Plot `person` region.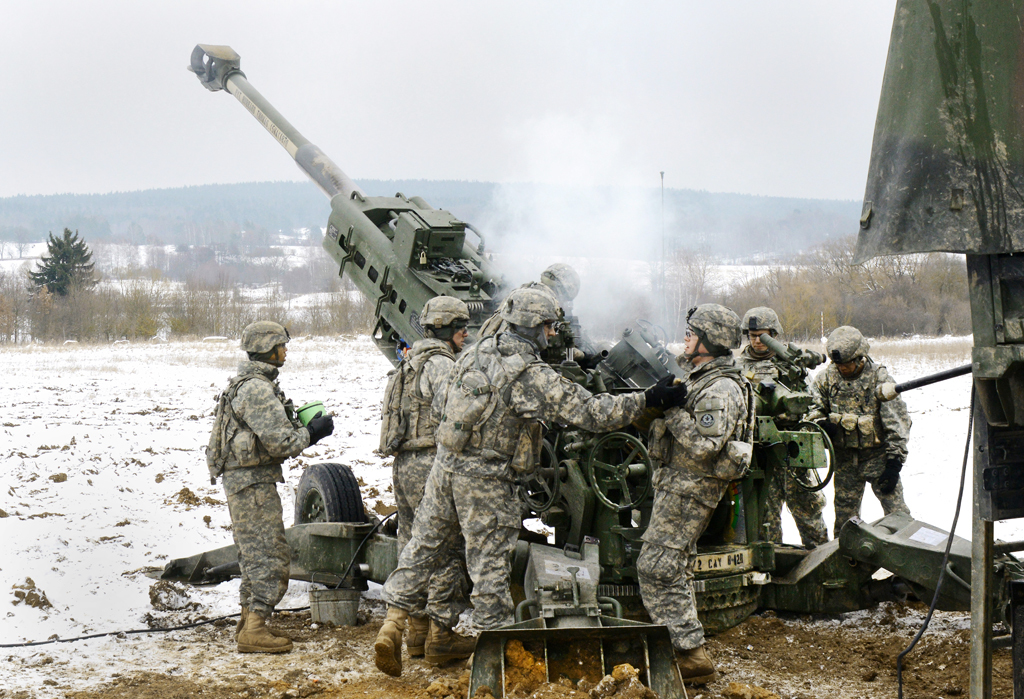
Plotted at rect(733, 302, 834, 548).
